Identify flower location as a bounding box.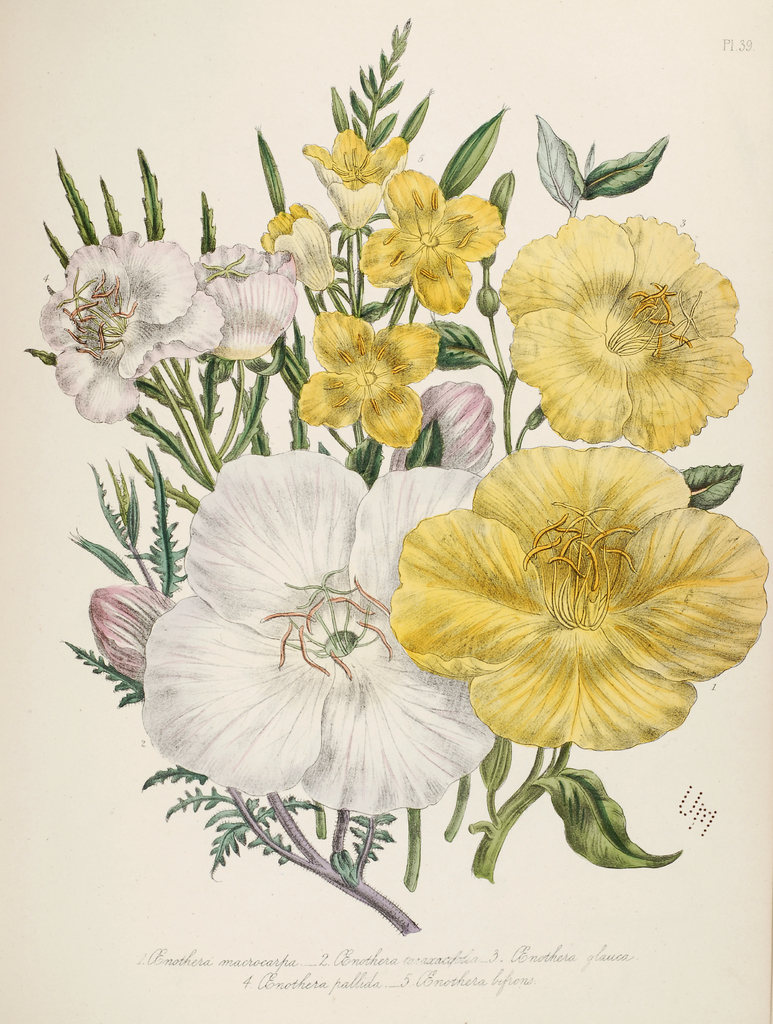
detection(357, 169, 509, 316).
